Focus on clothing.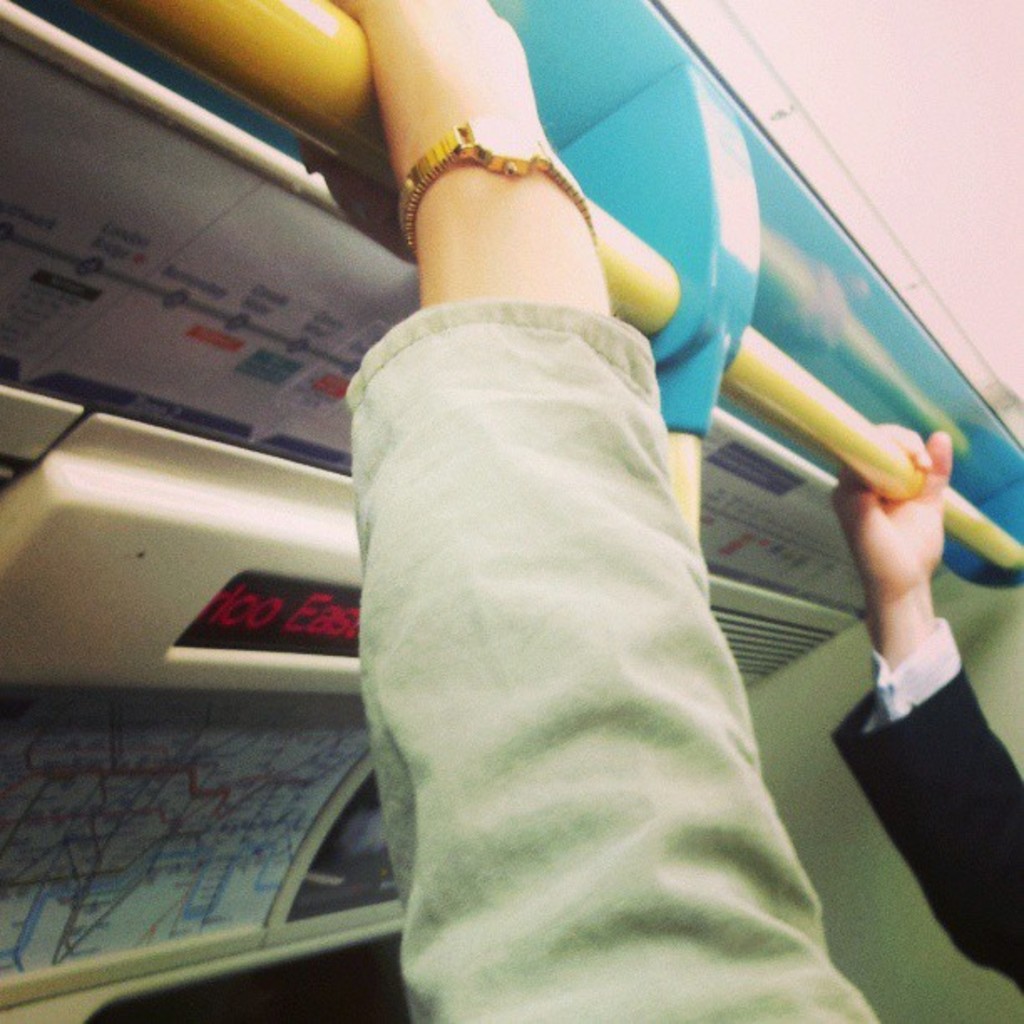
Focused at <box>835,612,1022,1006</box>.
